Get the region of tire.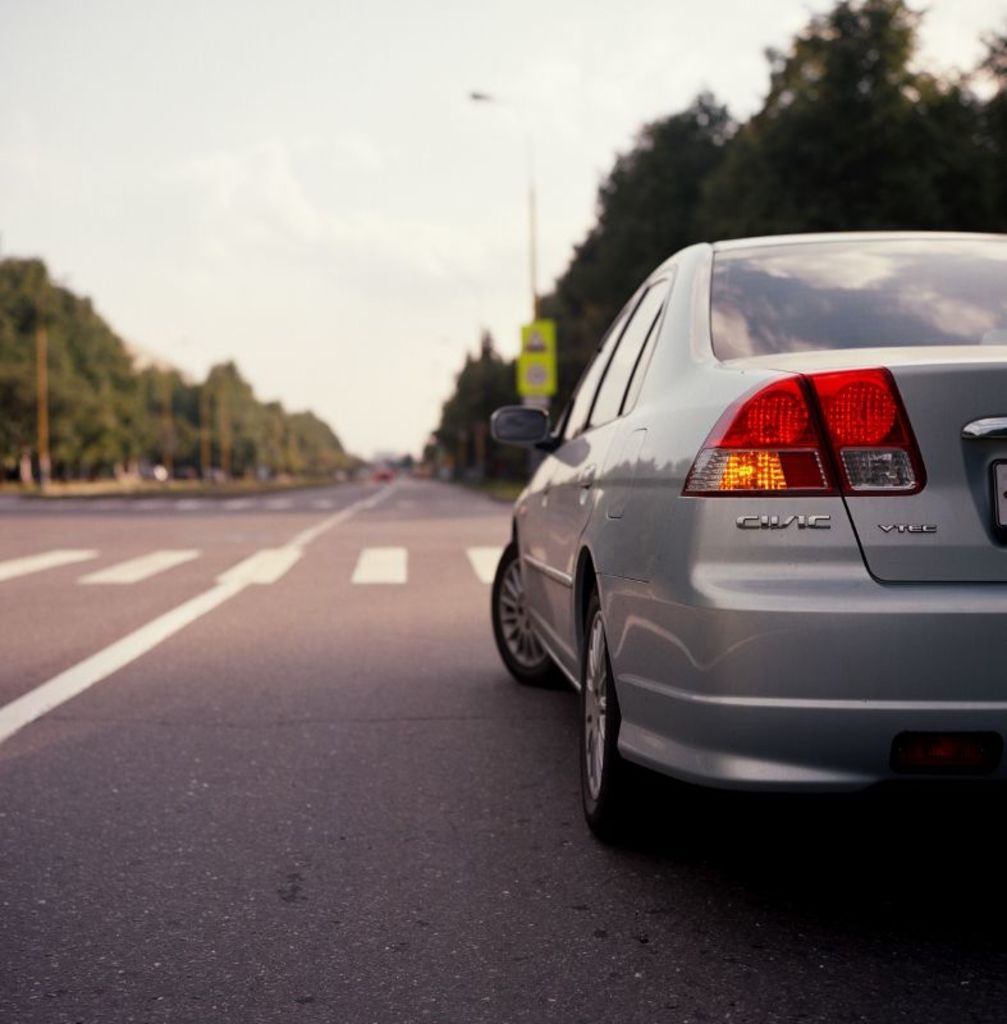
[490,541,566,687].
